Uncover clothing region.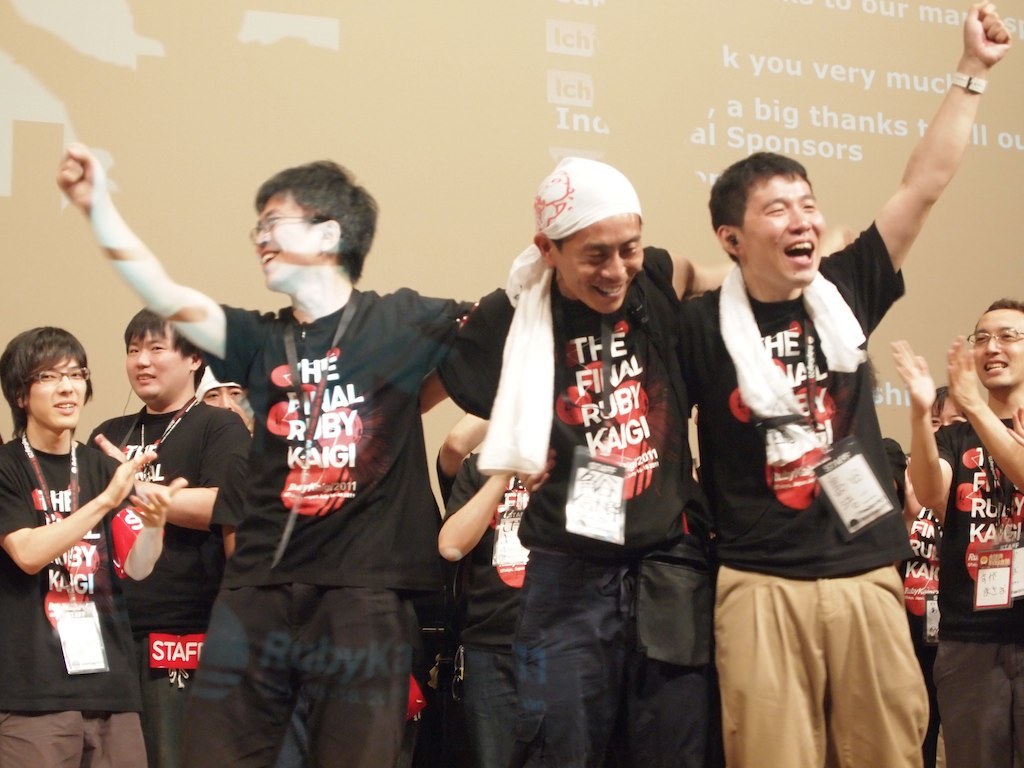
Uncovered: (x1=83, y1=395, x2=250, y2=767).
